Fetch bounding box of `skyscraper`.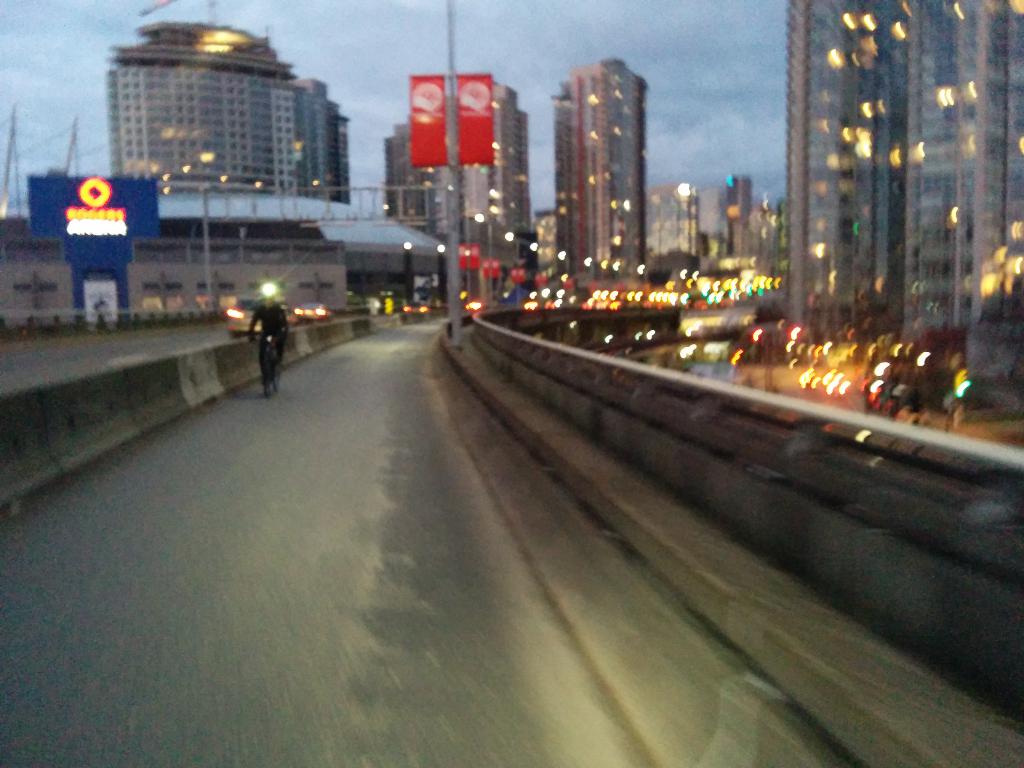
Bbox: x1=896, y1=0, x2=1023, y2=342.
